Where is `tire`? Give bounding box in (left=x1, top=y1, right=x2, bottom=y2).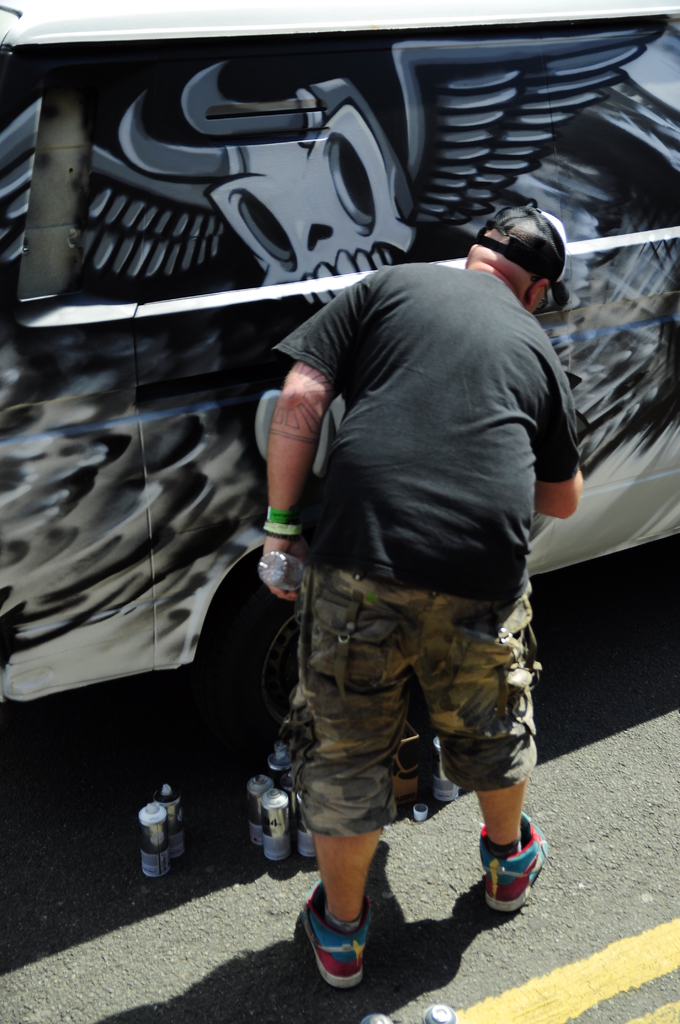
(left=236, top=564, right=406, bottom=766).
